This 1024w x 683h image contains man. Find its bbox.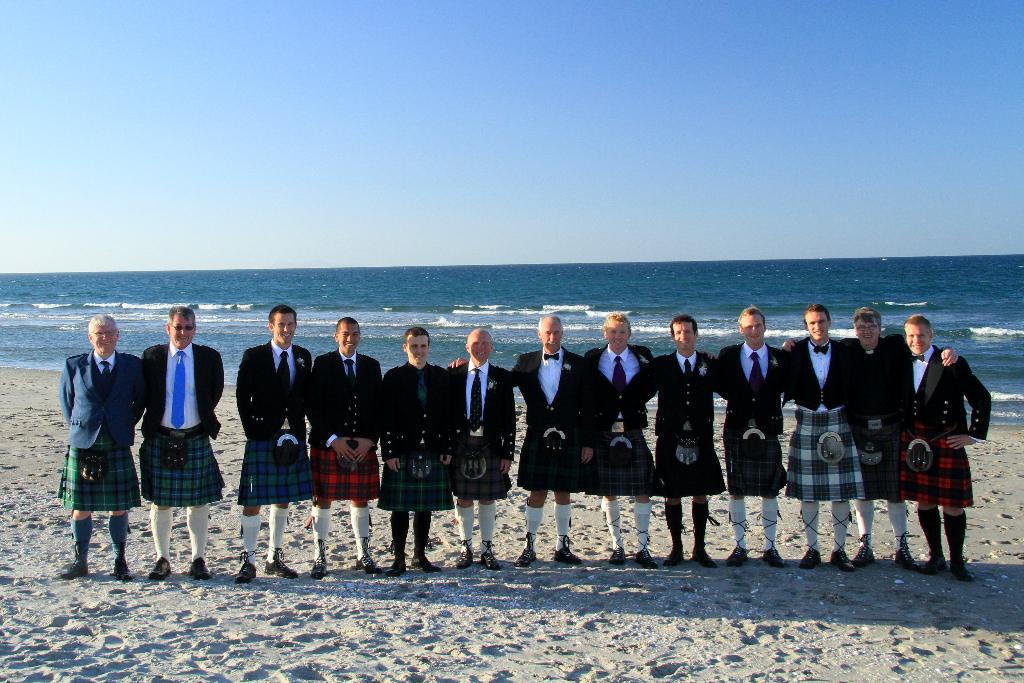
crop(517, 315, 594, 568).
